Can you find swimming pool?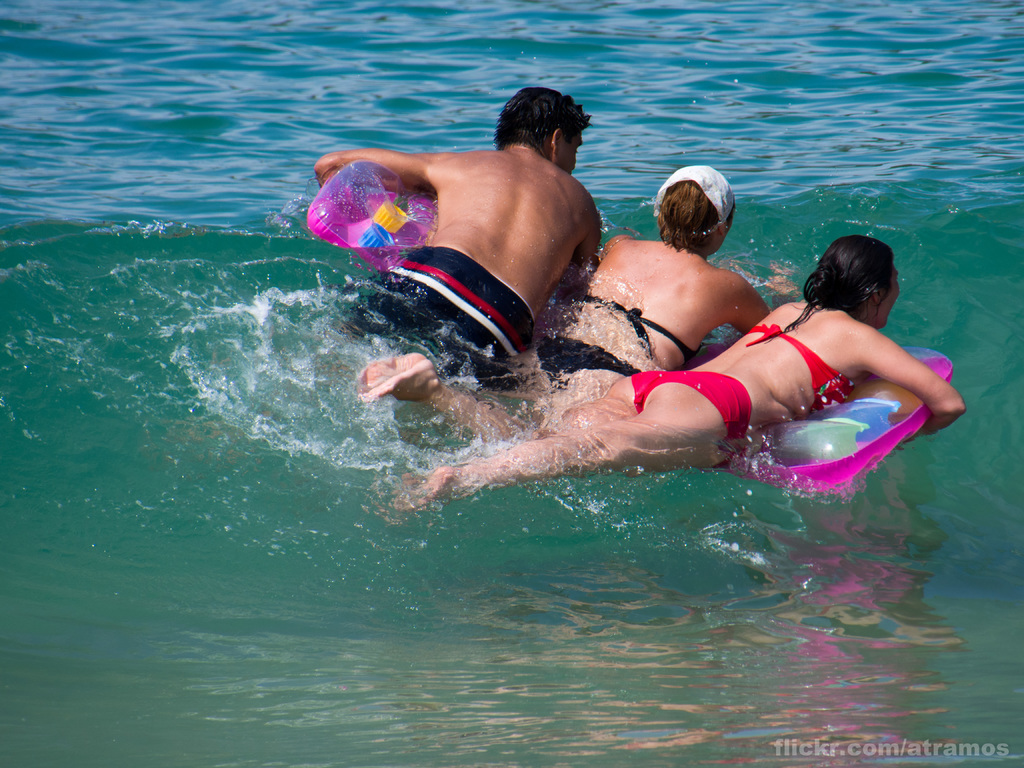
Yes, bounding box: BBox(0, 0, 1023, 767).
